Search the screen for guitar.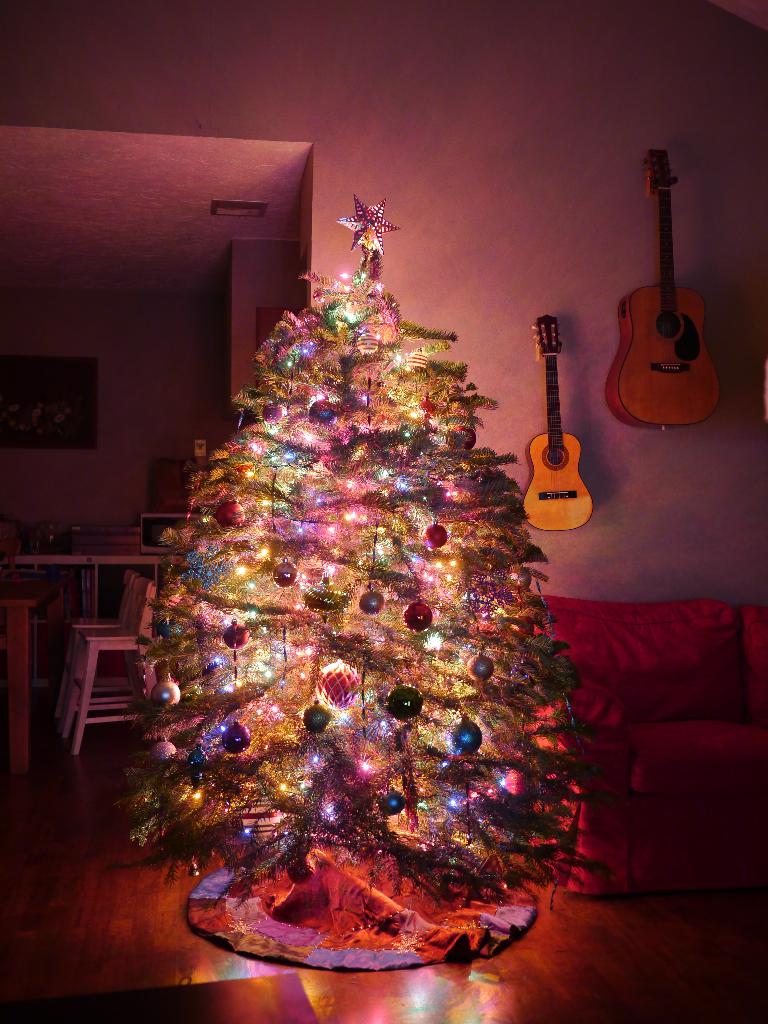
Found at <box>599,152,726,438</box>.
